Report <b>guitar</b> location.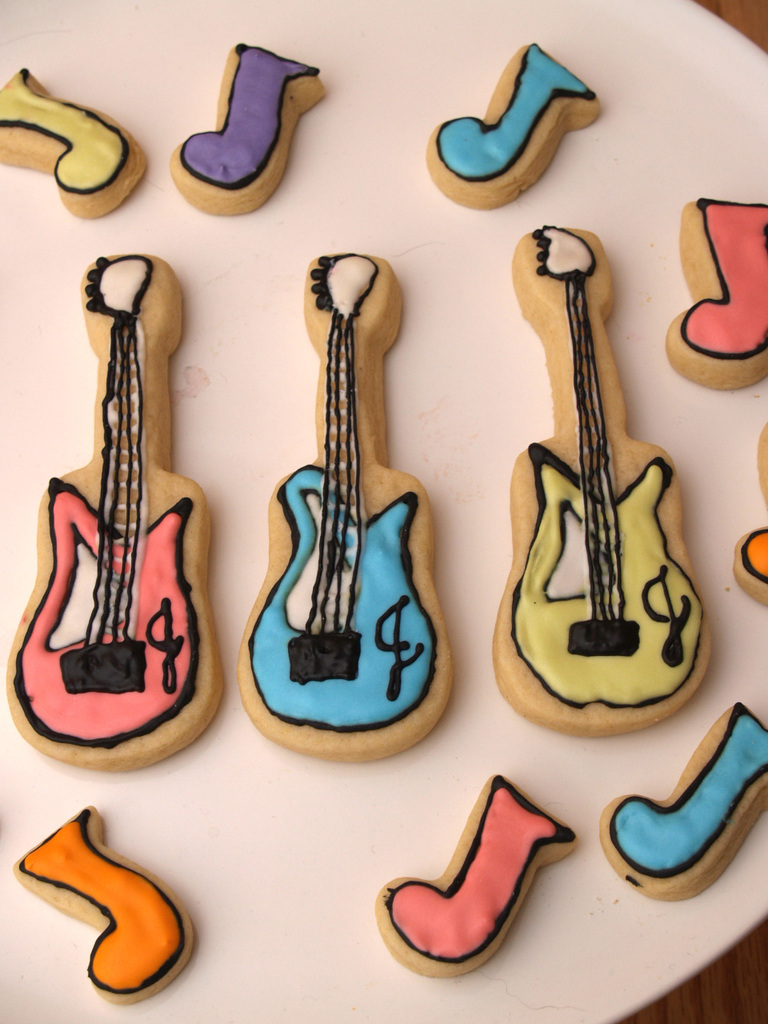
Report: 6,250,224,770.
